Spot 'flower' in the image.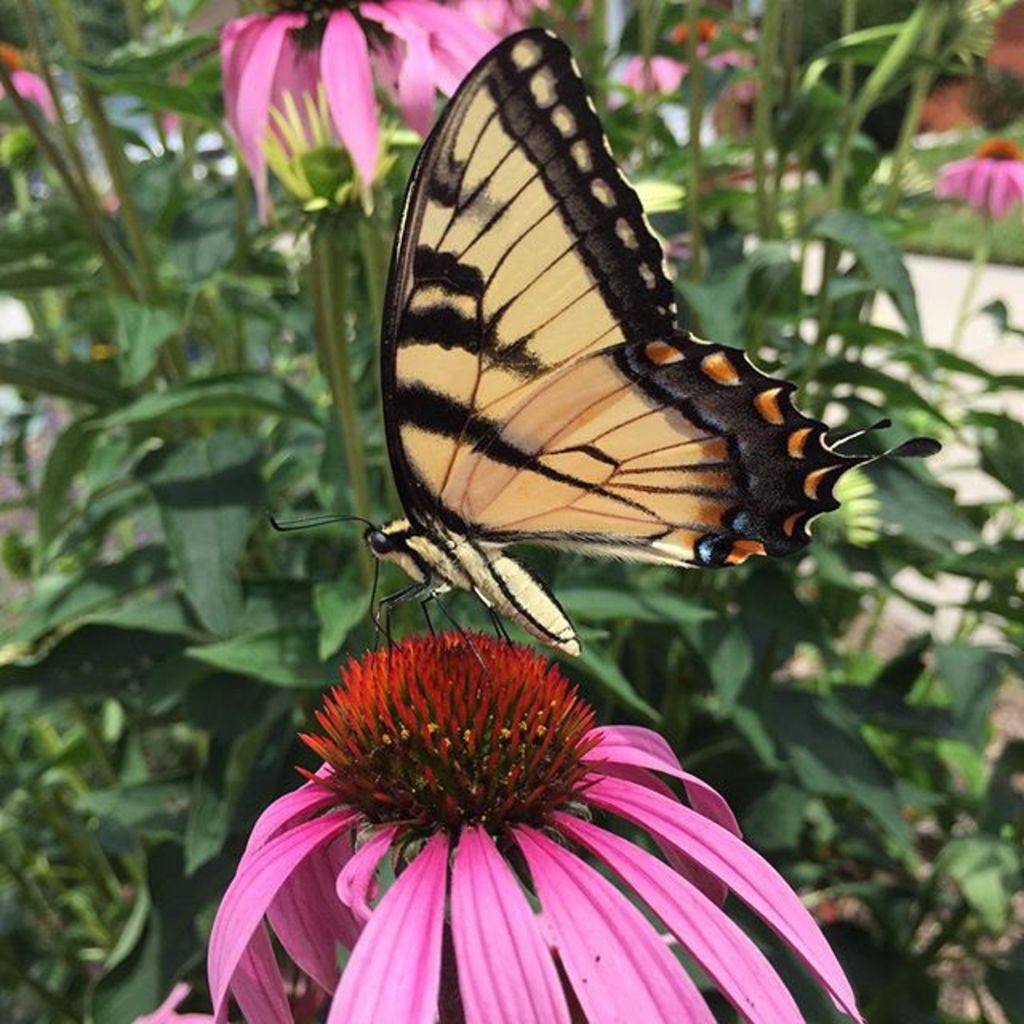
'flower' found at <bbox>214, 0, 507, 222</bbox>.
